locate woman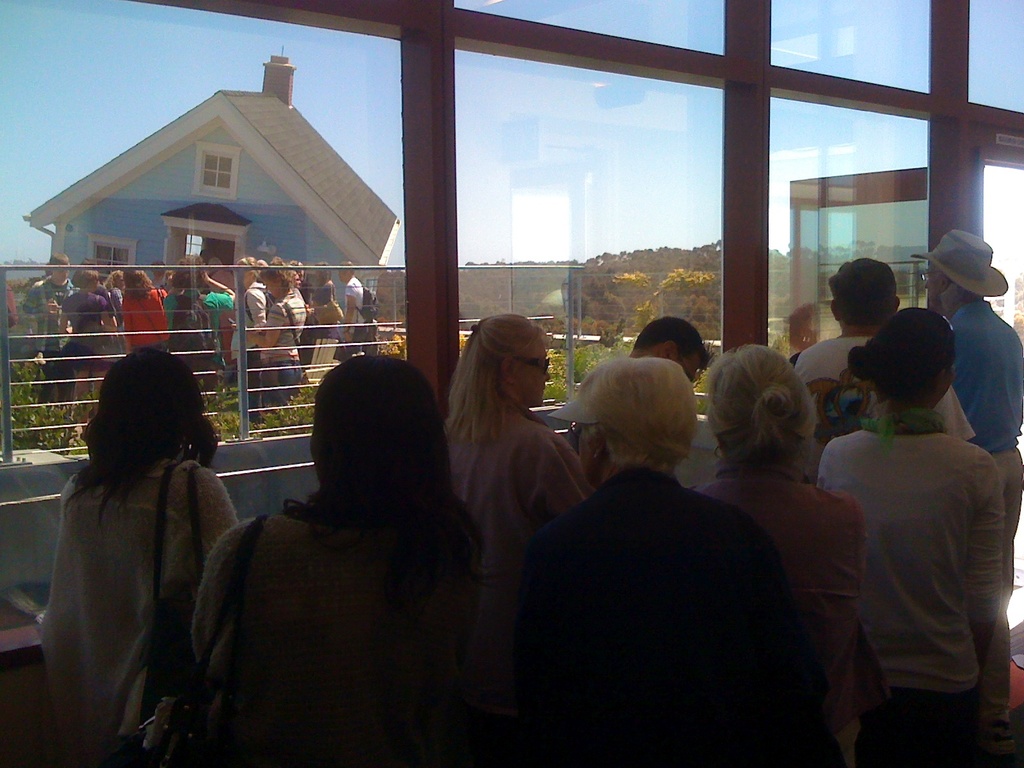
detection(186, 353, 485, 767)
